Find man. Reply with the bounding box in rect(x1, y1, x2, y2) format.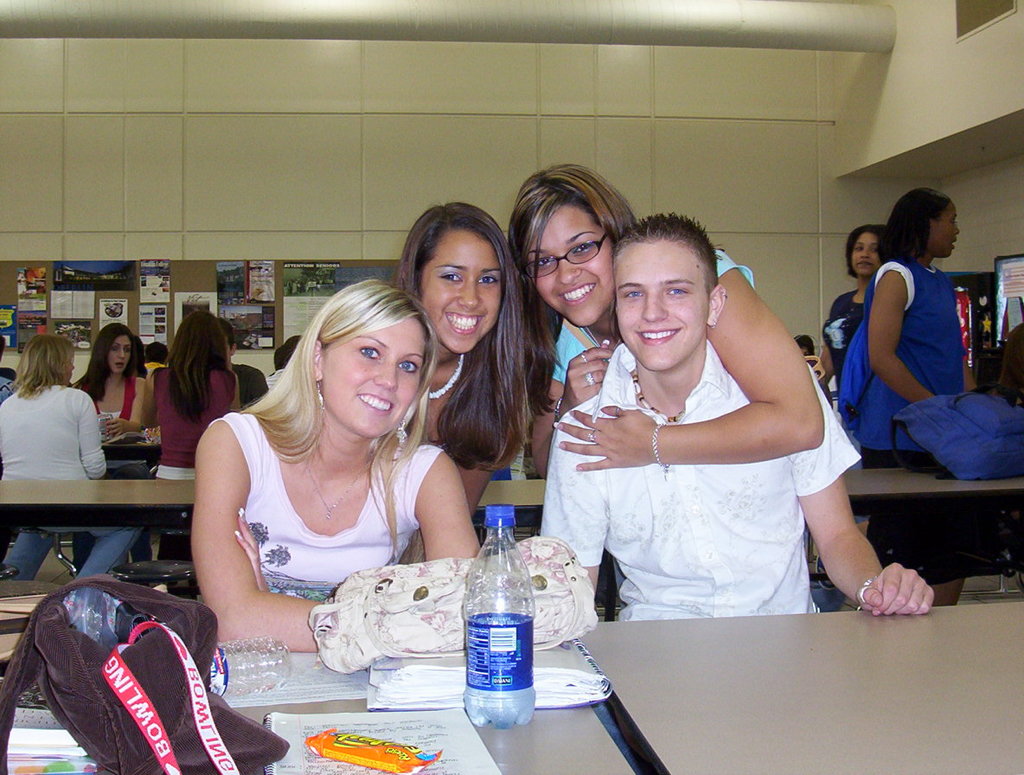
rect(267, 333, 302, 381).
